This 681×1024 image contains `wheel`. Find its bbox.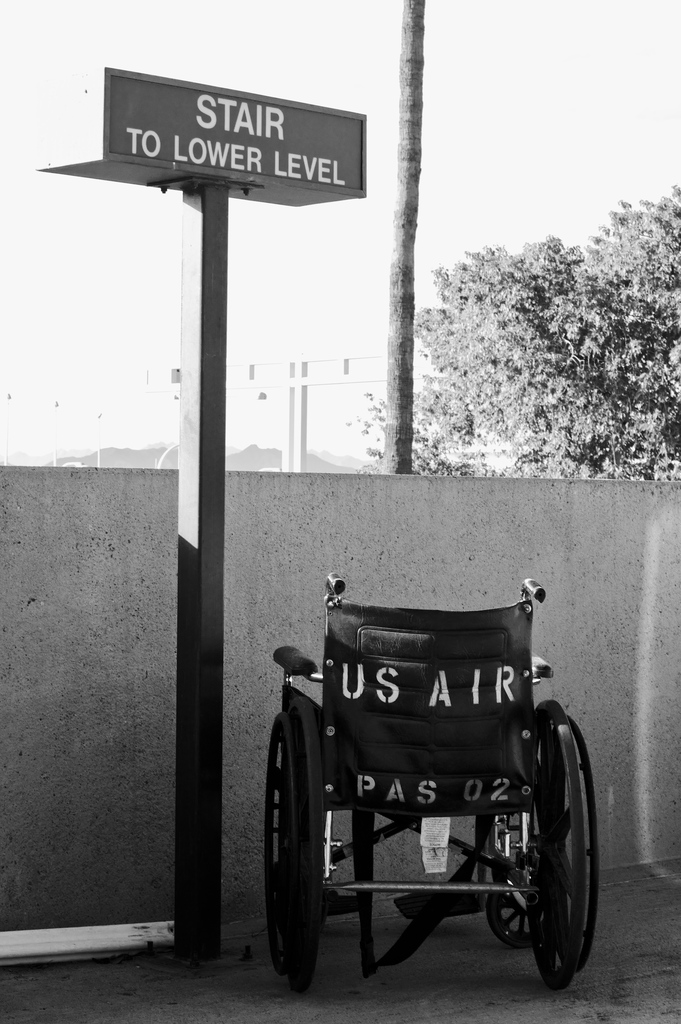
x1=255, y1=713, x2=324, y2=979.
